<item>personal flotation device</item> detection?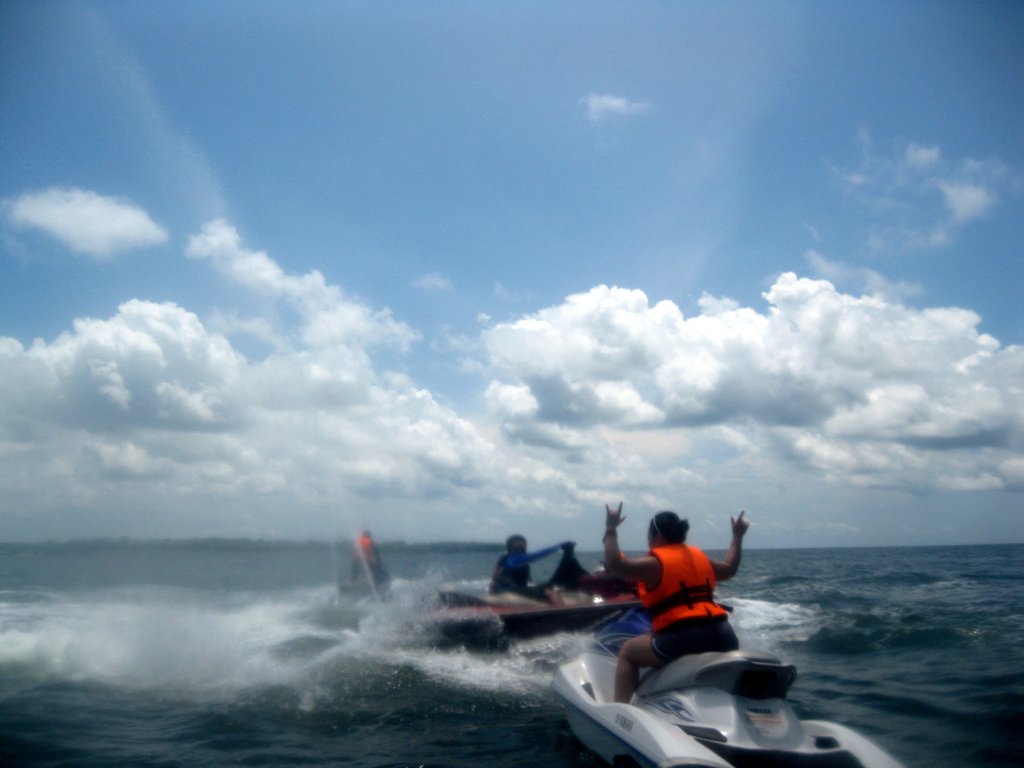
x1=489 y1=550 x2=534 y2=590
